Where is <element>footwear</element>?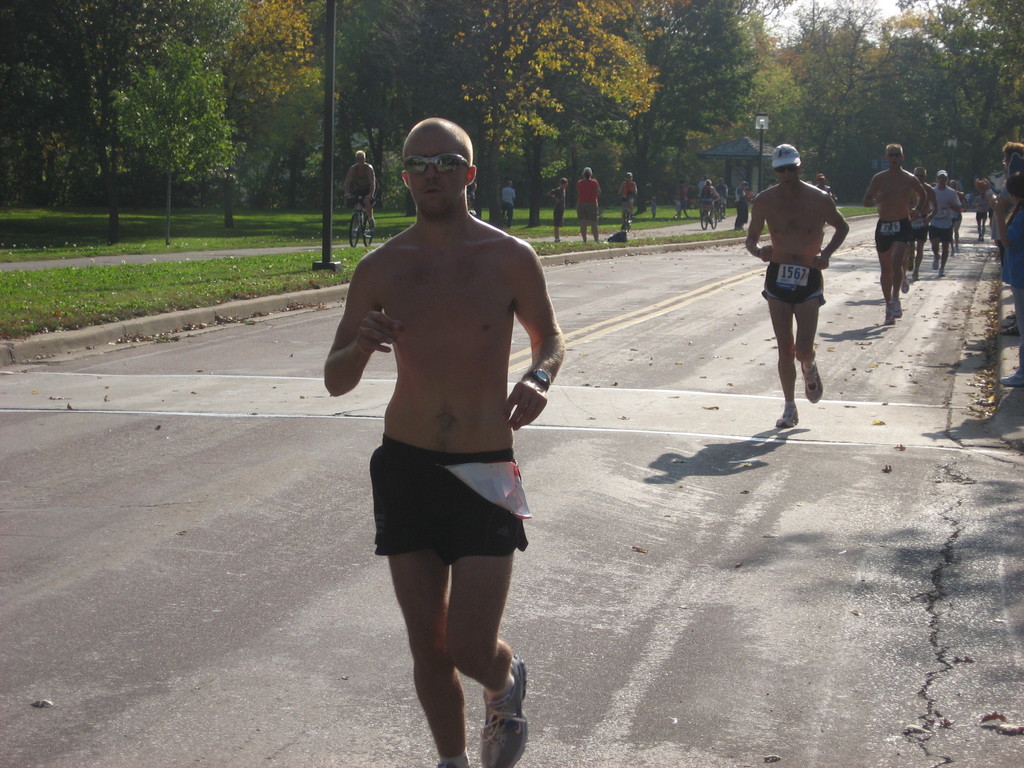
[left=900, top=278, right=908, bottom=297].
